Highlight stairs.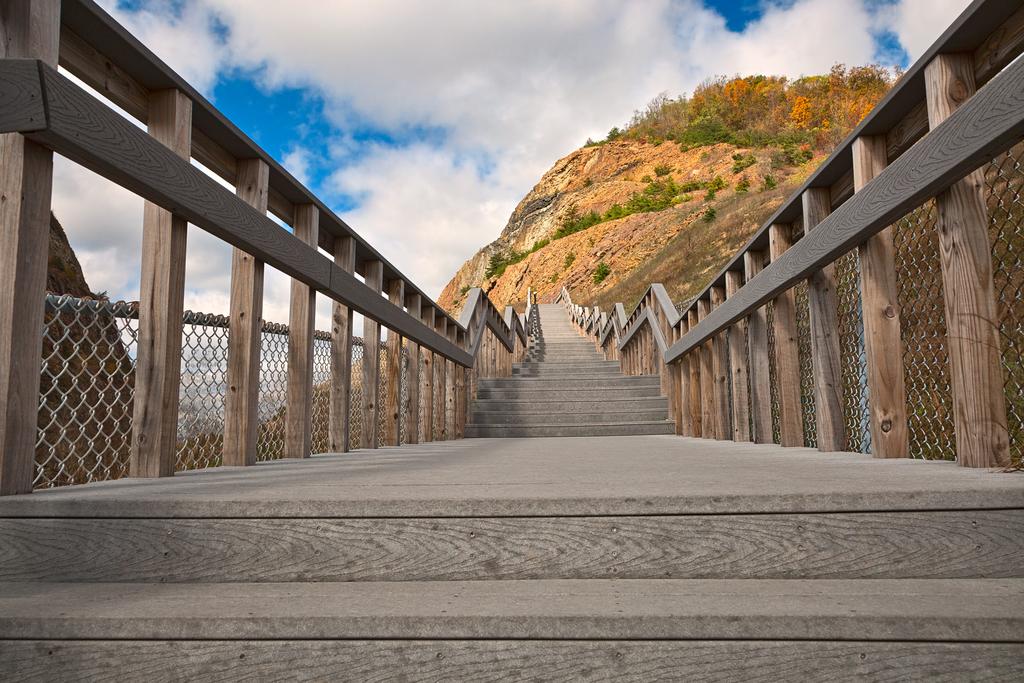
Highlighted region: Rect(0, 486, 1023, 682).
